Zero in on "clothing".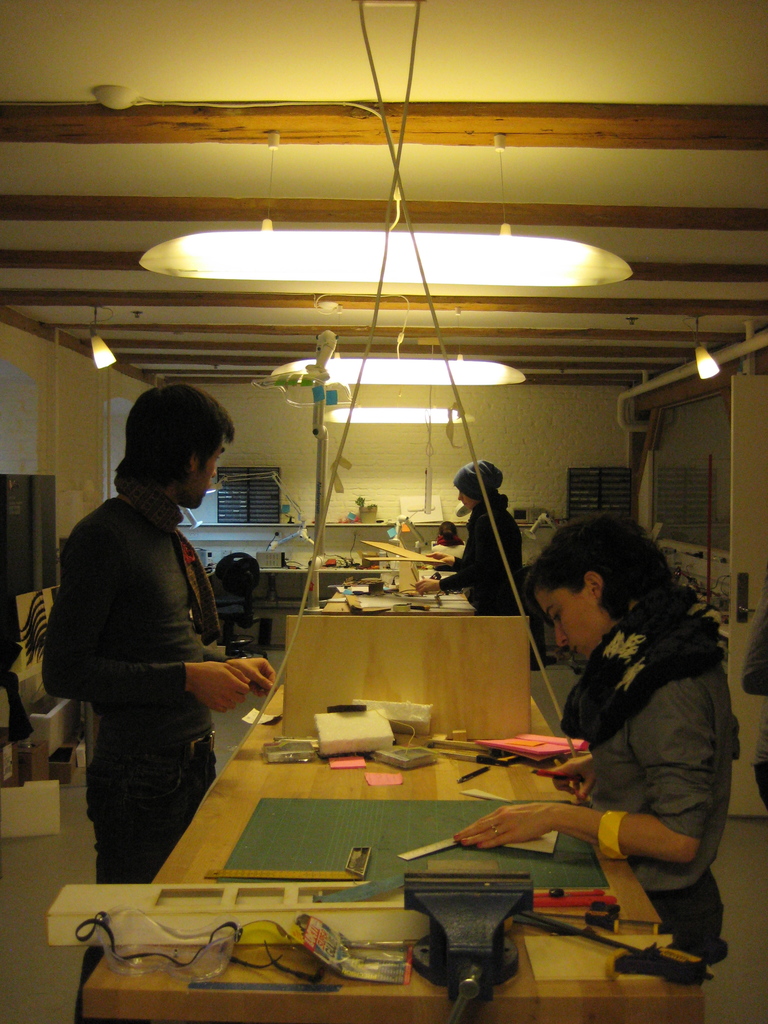
Zeroed in: bbox=(458, 493, 552, 619).
